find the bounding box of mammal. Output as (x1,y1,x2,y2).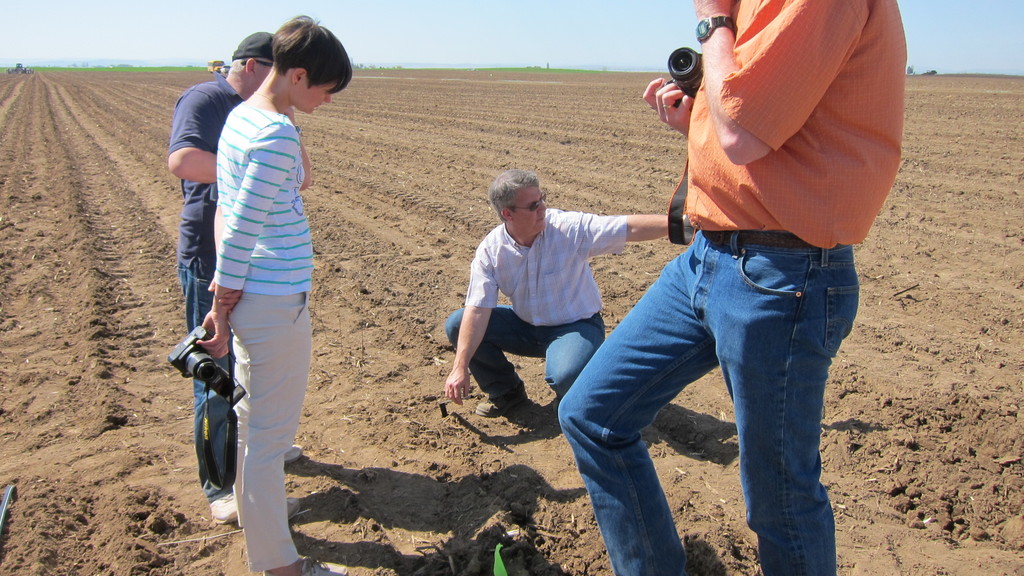
(194,5,349,575).
